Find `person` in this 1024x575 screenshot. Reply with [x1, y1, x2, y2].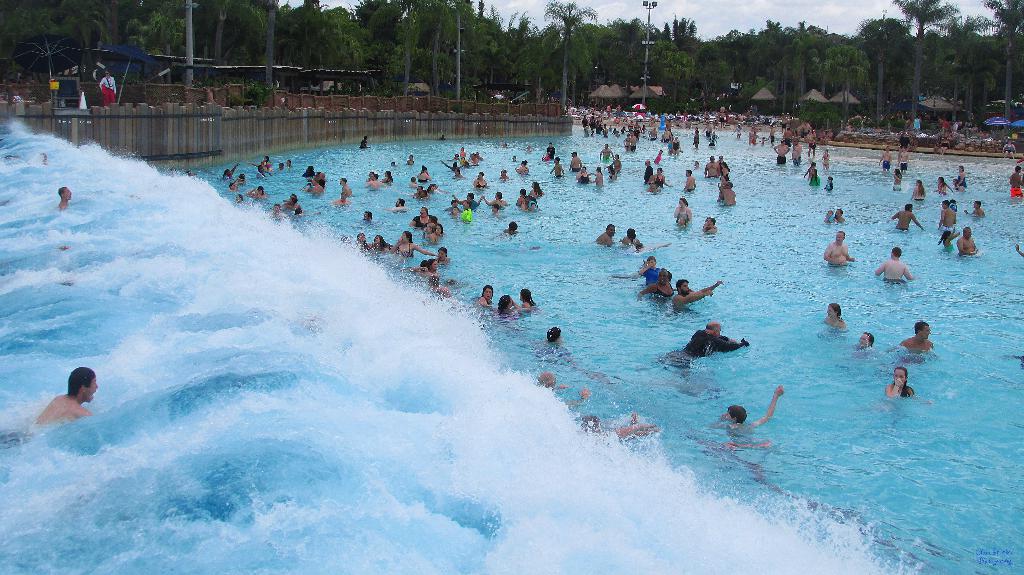
[642, 271, 675, 298].
